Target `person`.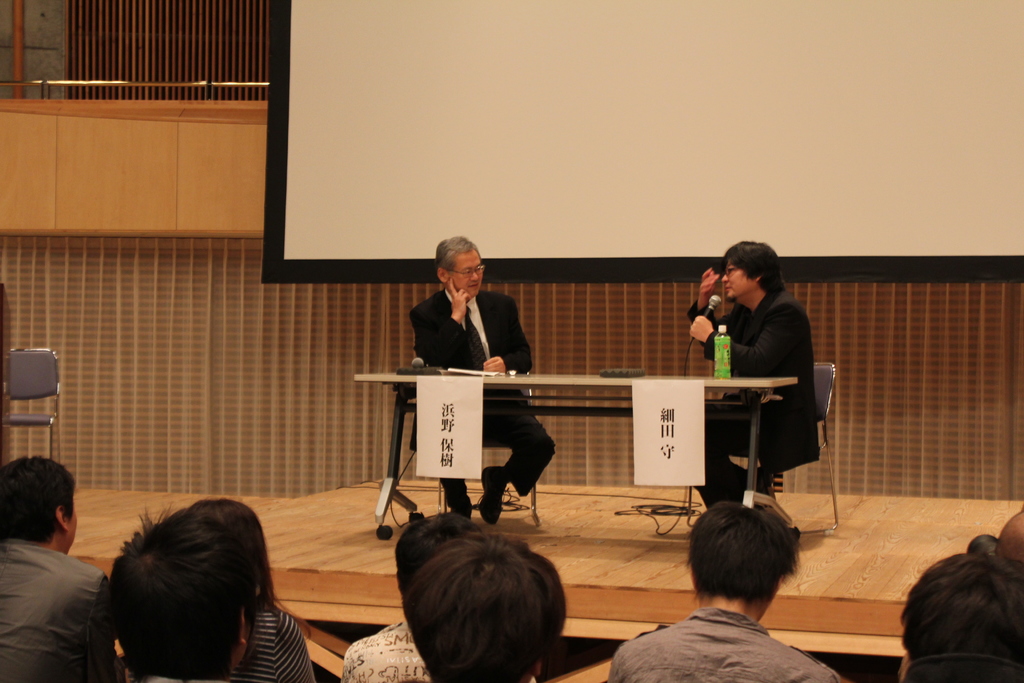
Target region: <box>0,451,111,682</box>.
